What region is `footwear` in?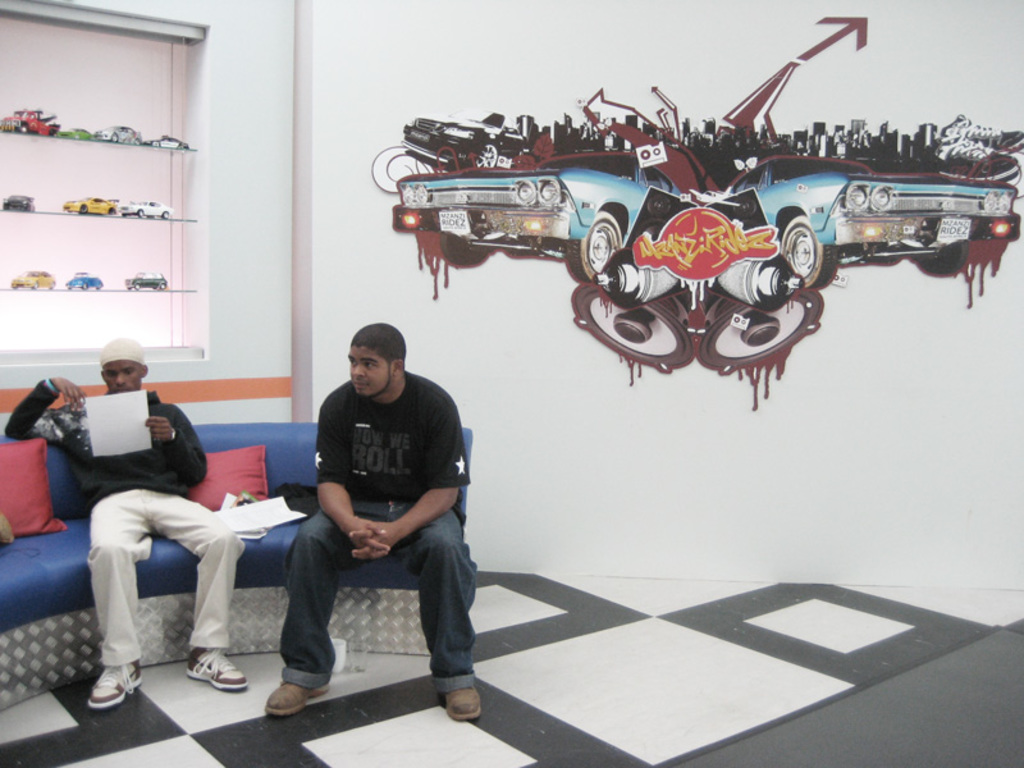
l=87, t=666, r=142, b=707.
